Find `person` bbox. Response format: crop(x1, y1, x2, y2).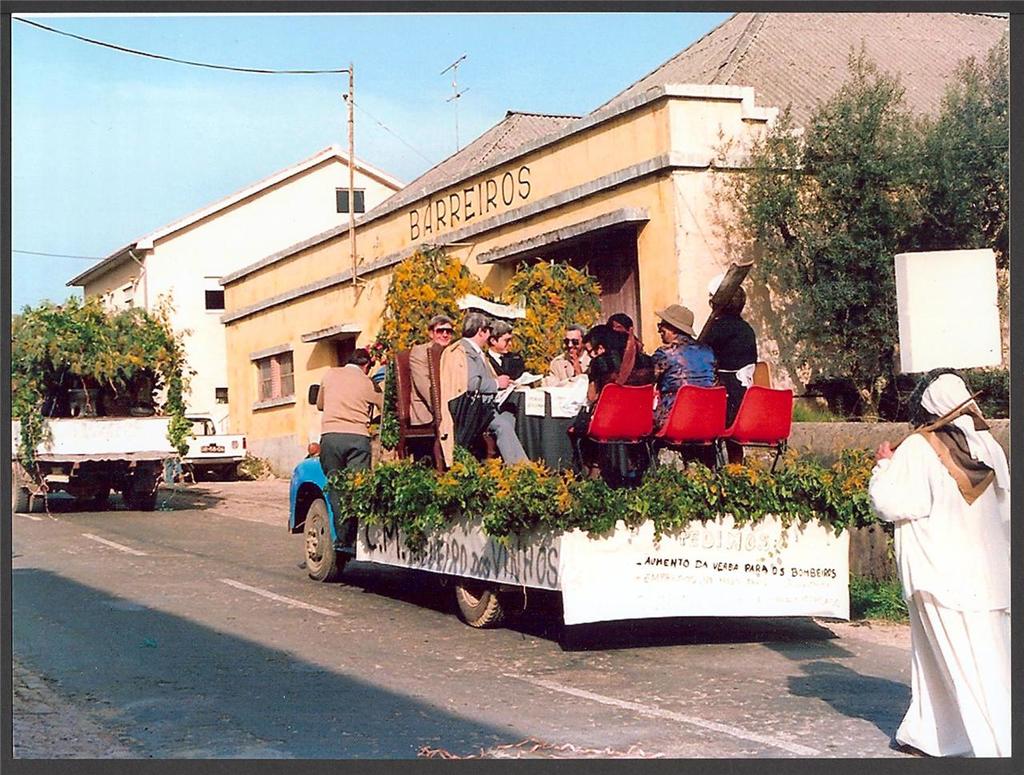
crop(694, 286, 766, 398).
